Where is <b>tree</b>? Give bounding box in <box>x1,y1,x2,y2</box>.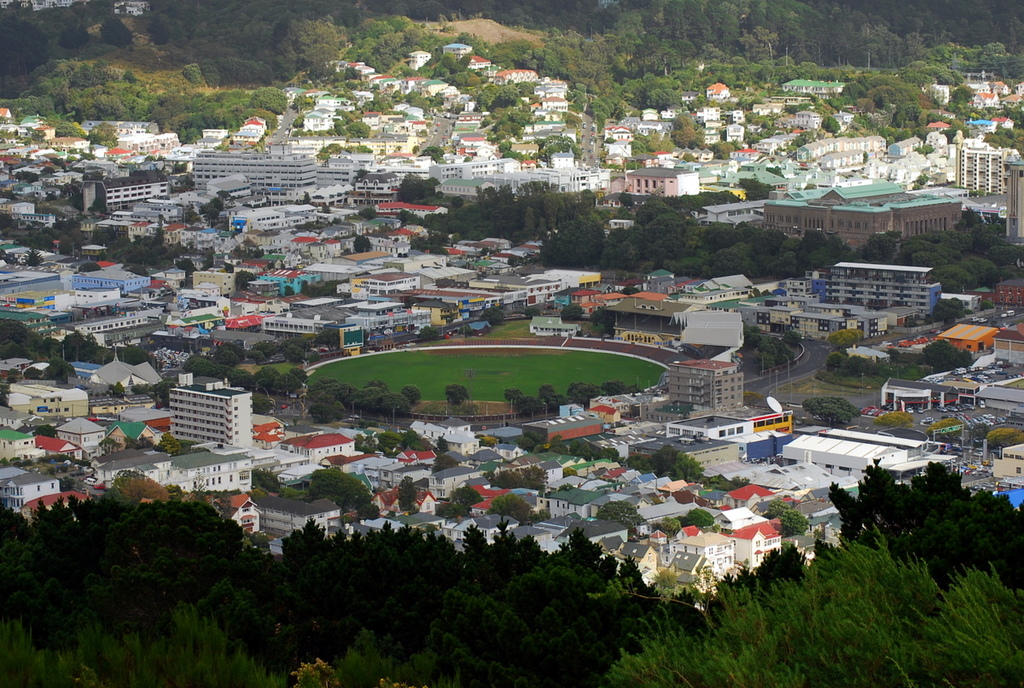
<box>748,131,764,143</box>.
